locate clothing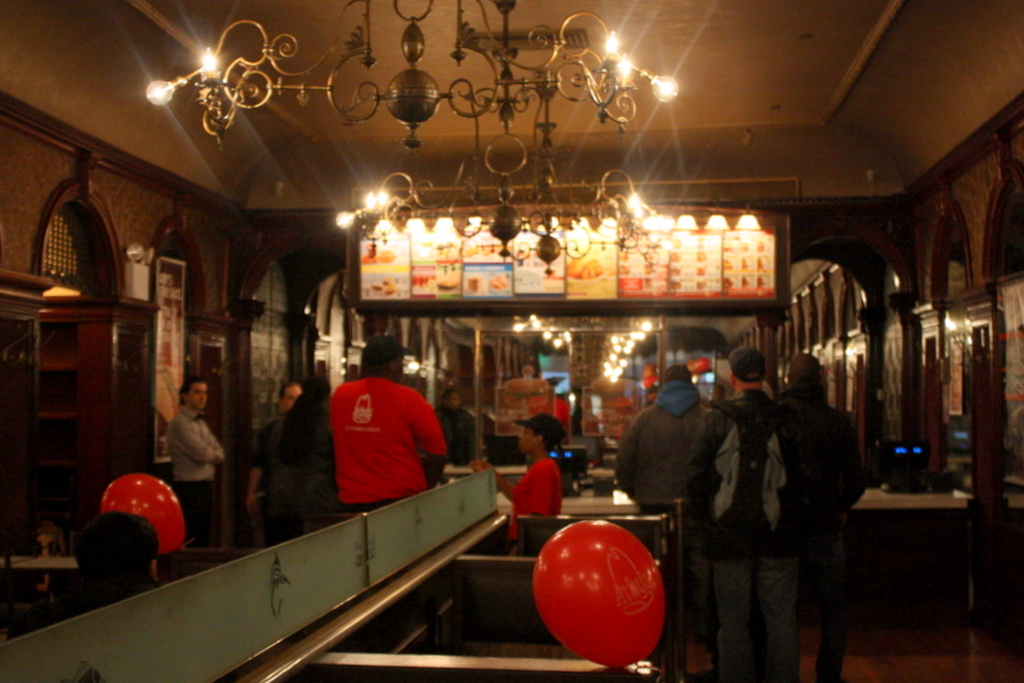
(248, 417, 304, 544)
